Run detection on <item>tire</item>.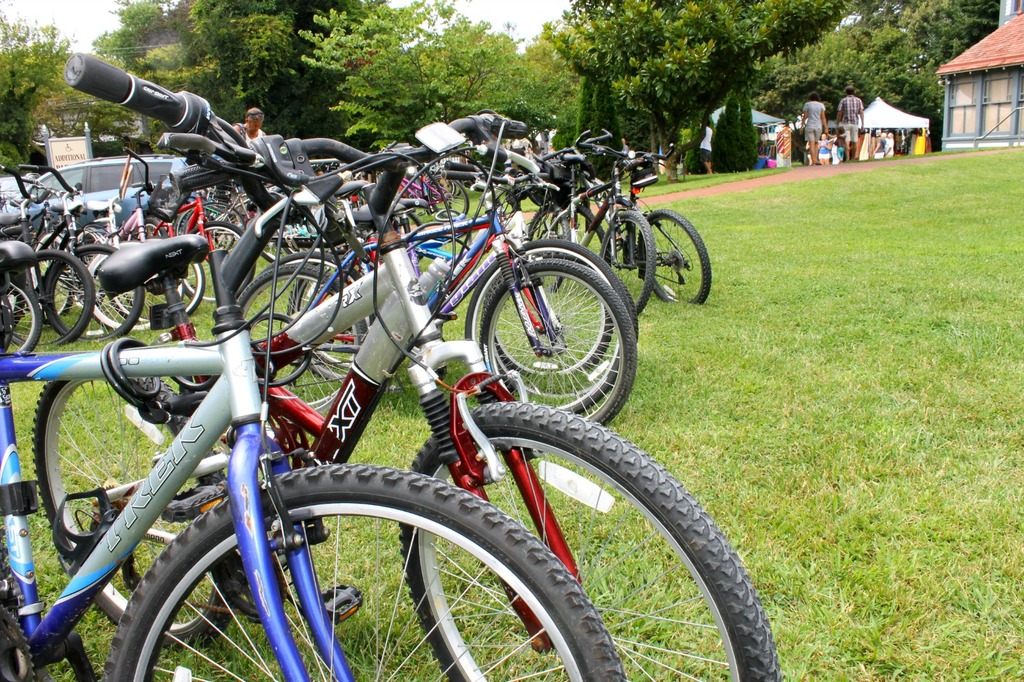
Result: [183, 220, 245, 302].
